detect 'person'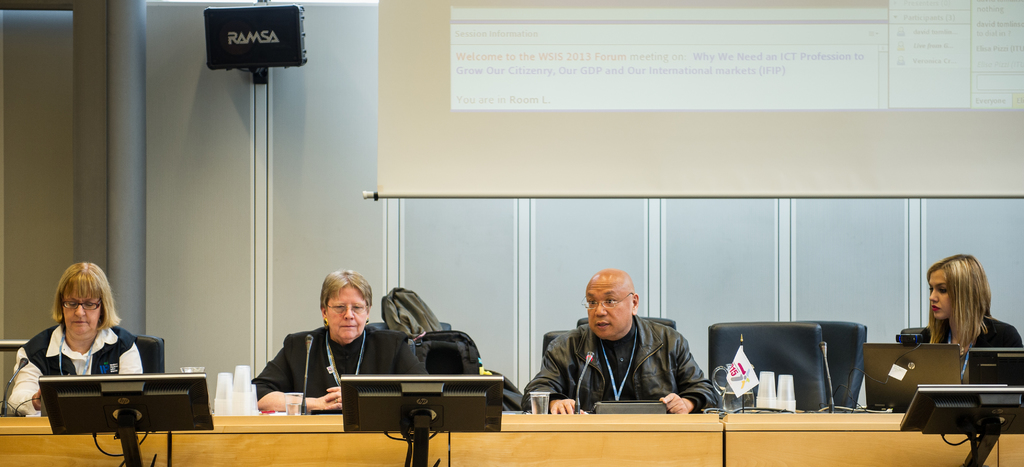
[left=927, top=255, right=1023, bottom=387]
